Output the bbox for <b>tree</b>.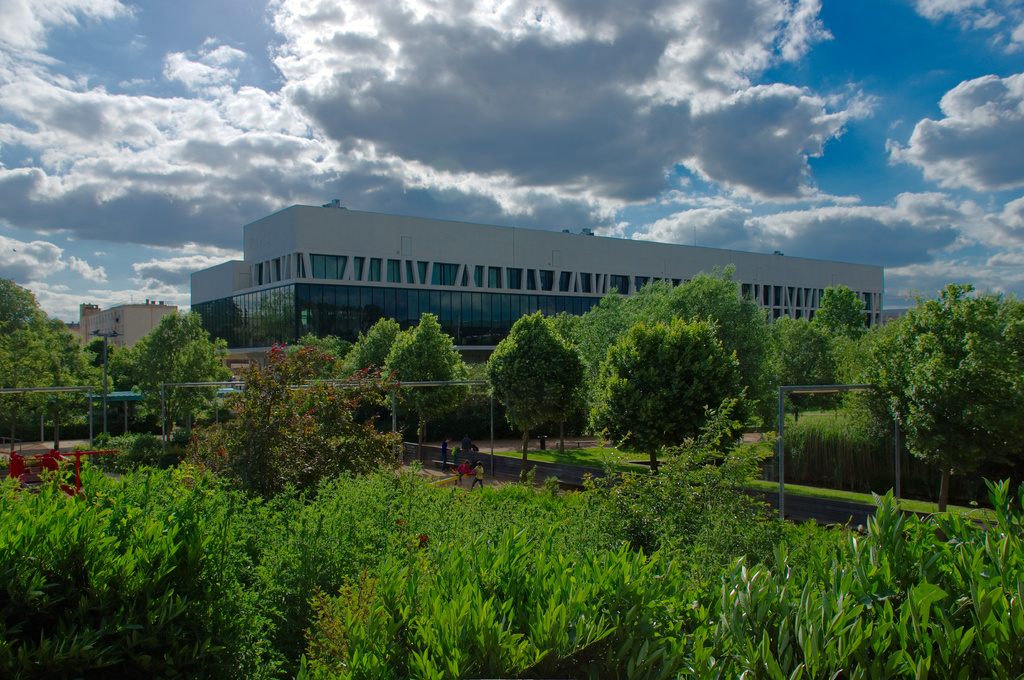
pyautogui.locateOnScreen(590, 333, 769, 484).
